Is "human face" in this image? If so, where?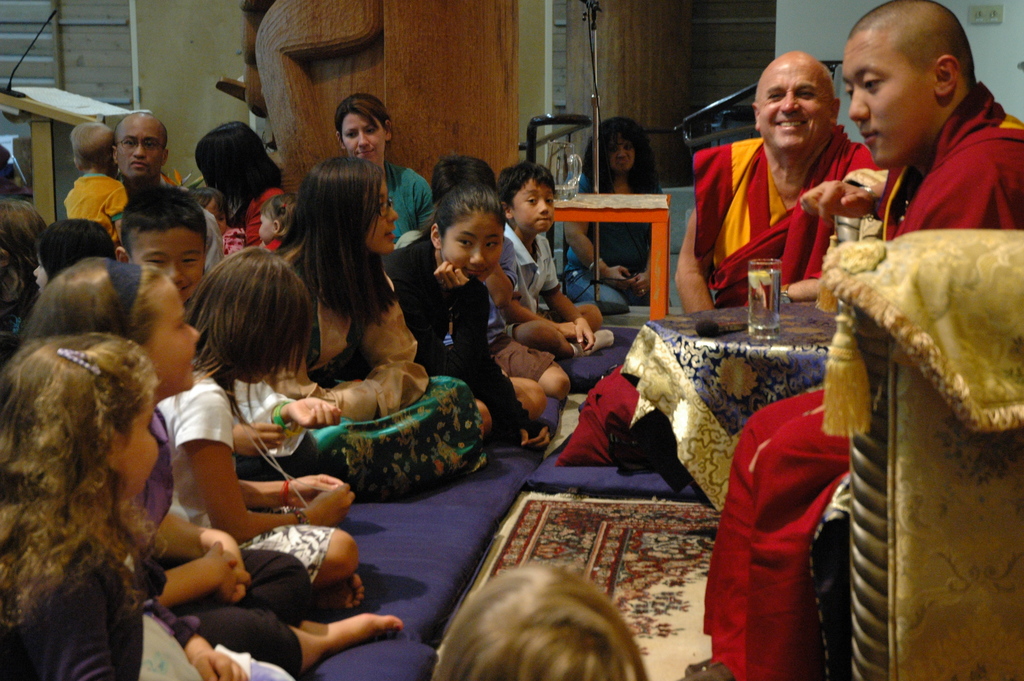
Yes, at pyautogui.locateOnScreen(130, 234, 210, 300).
